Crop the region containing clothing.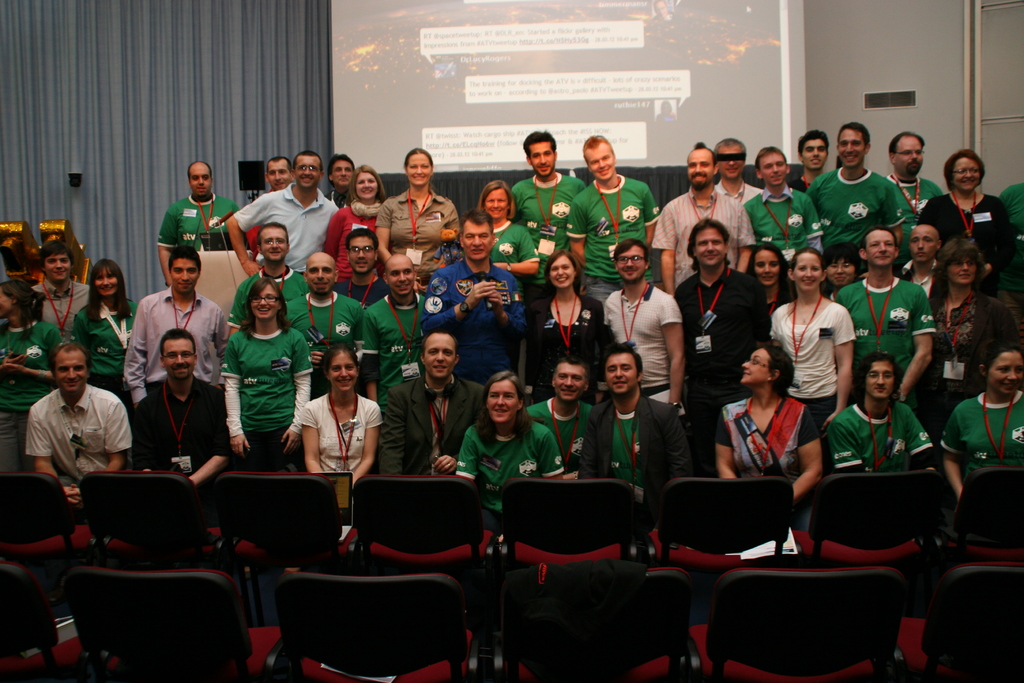
Crop region: (874, 171, 943, 260).
